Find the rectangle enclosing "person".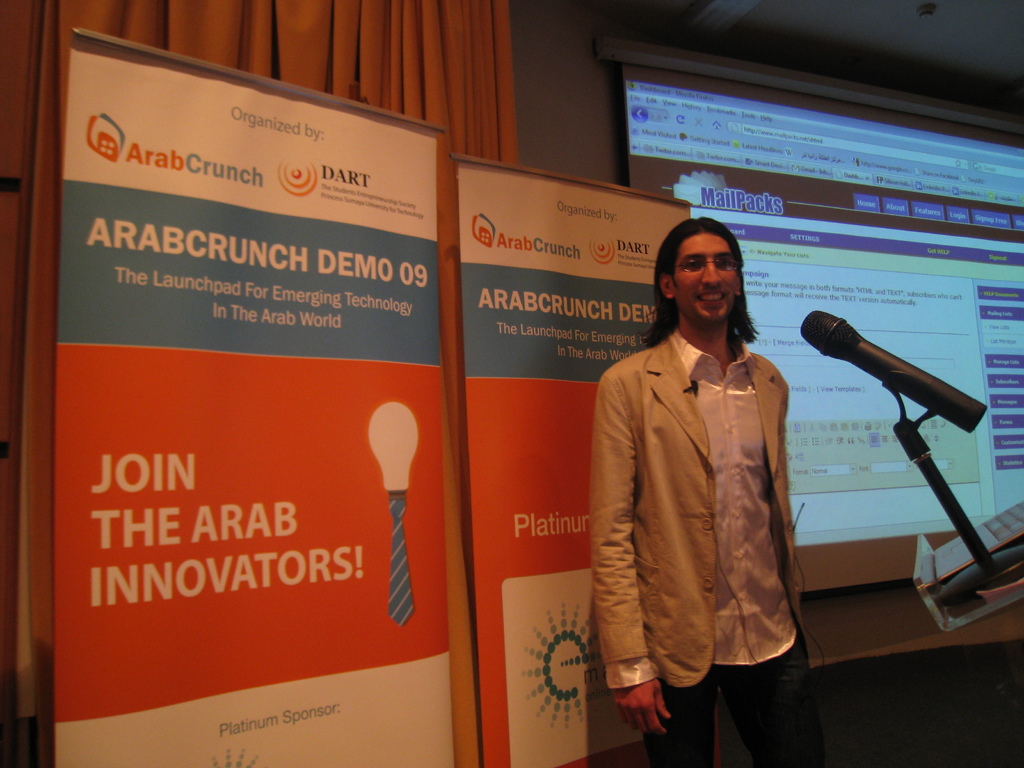
[605, 207, 829, 767].
